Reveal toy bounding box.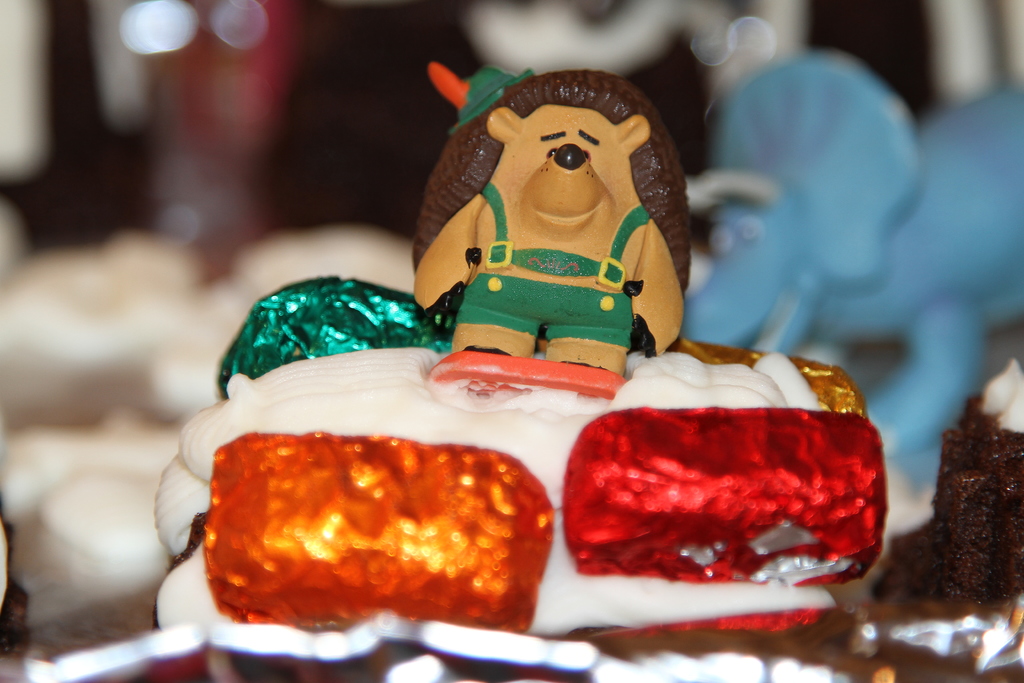
Revealed: bbox=(152, 62, 890, 661).
